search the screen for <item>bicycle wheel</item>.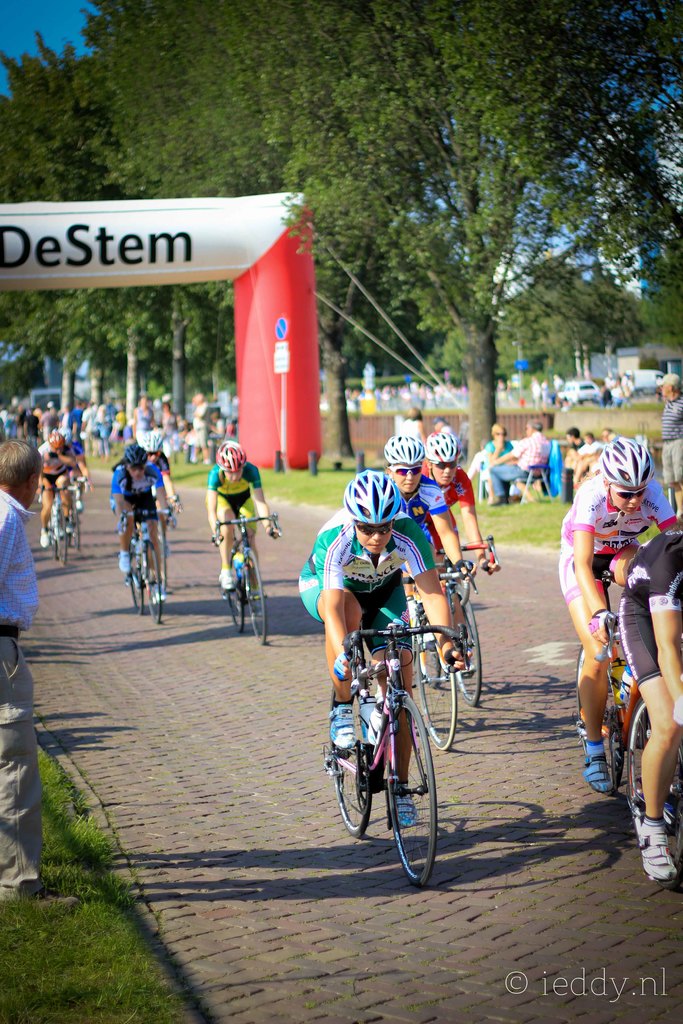
Found at Rect(139, 538, 158, 624).
